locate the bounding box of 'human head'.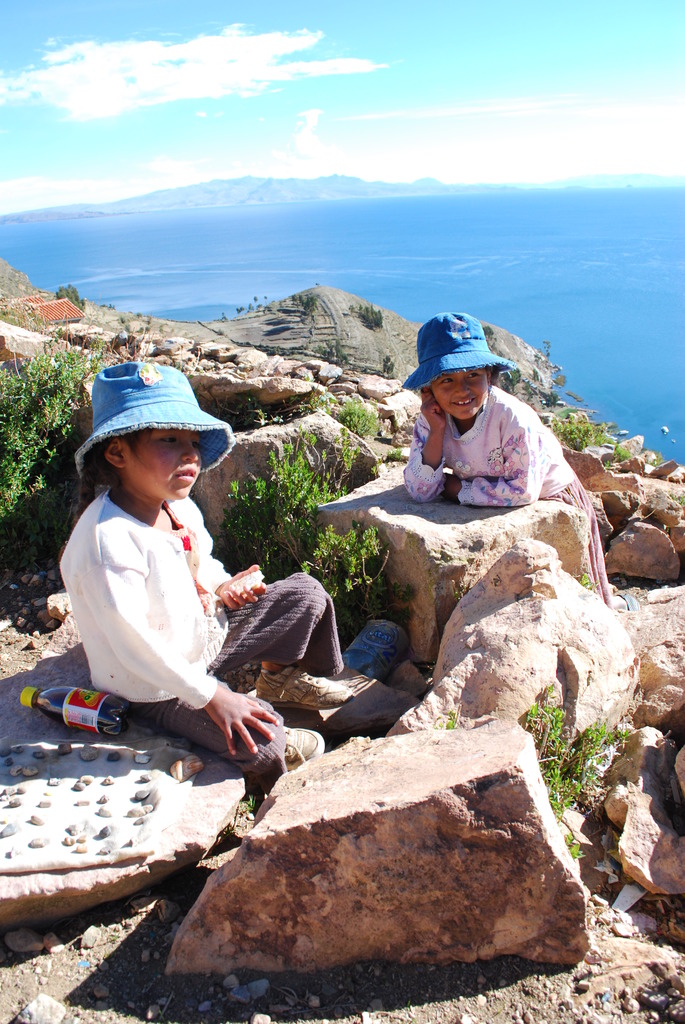
Bounding box: <region>75, 375, 218, 527</region>.
